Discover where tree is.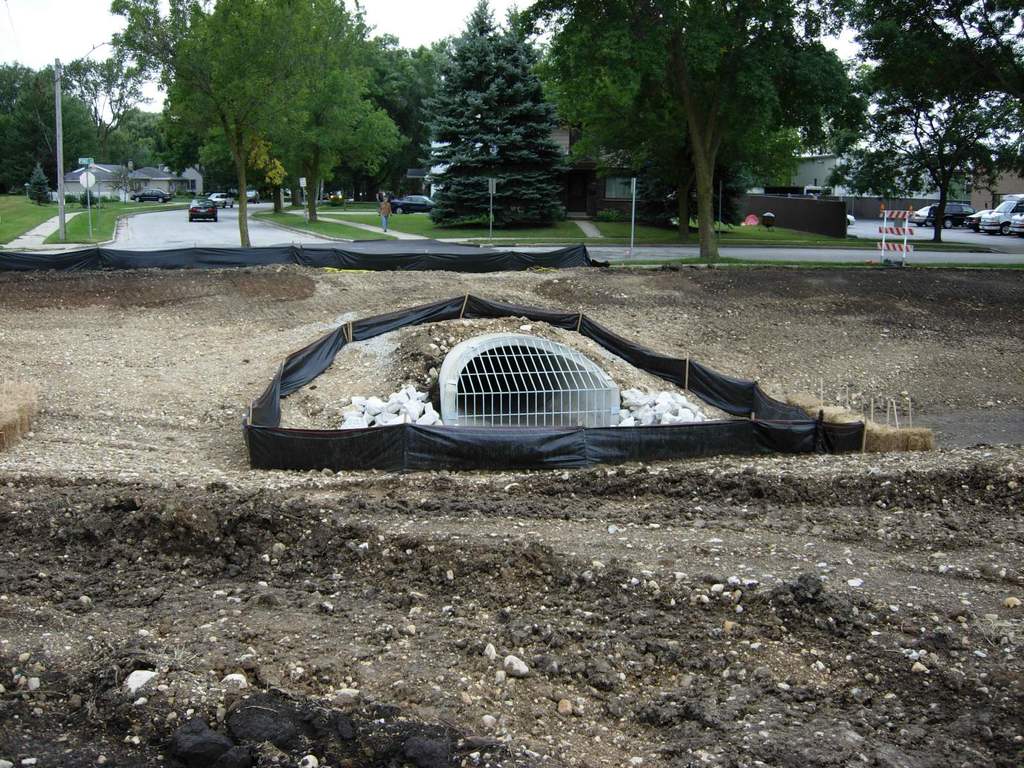
Discovered at locate(790, 0, 1023, 244).
